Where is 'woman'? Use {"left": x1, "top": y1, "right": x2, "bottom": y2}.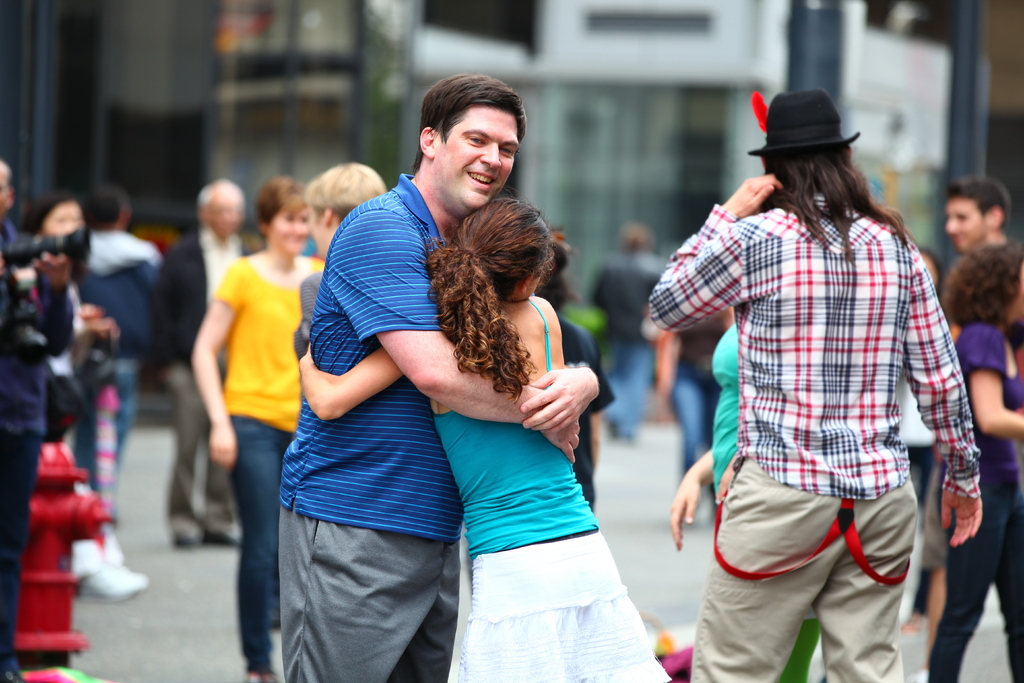
{"left": 927, "top": 238, "right": 1023, "bottom": 682}.
